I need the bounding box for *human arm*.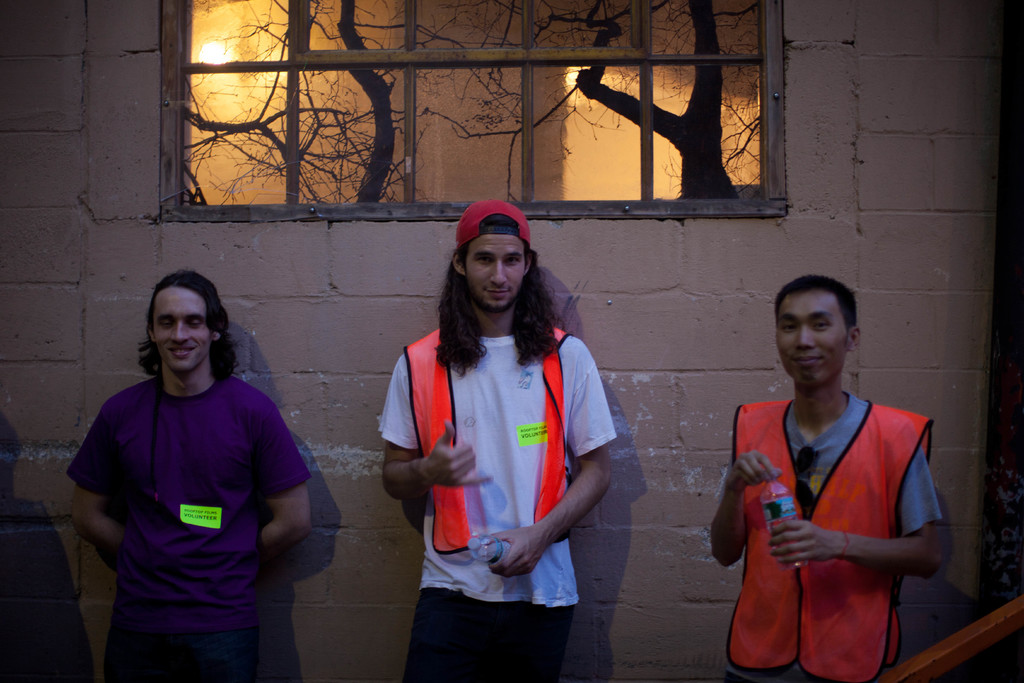
Here it is: <bbox>53, 404, 138, 625</bbox>.
